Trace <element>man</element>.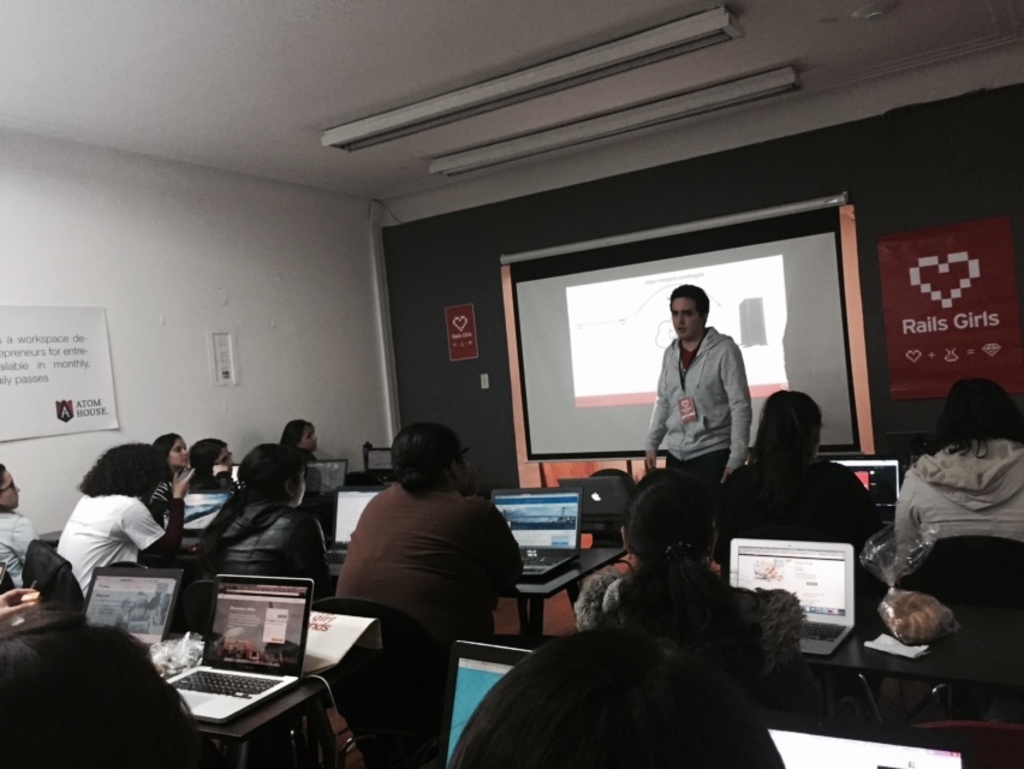
Traced to l=327, t=415, r=537, b=651.
